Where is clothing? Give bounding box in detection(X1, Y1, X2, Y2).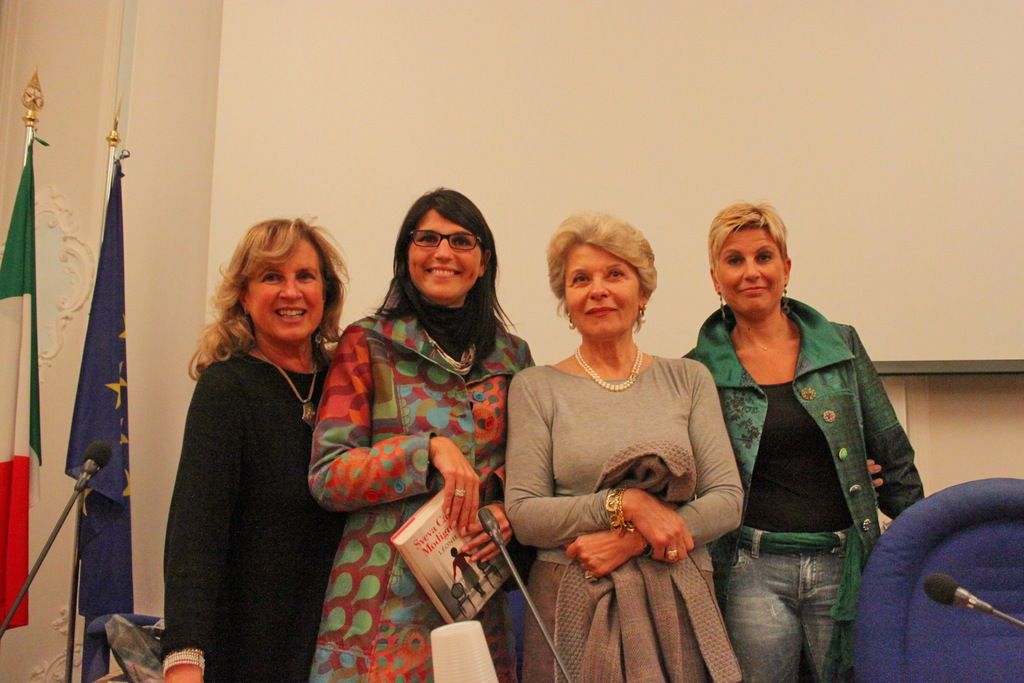
detection(297, 294, 545, 682).
